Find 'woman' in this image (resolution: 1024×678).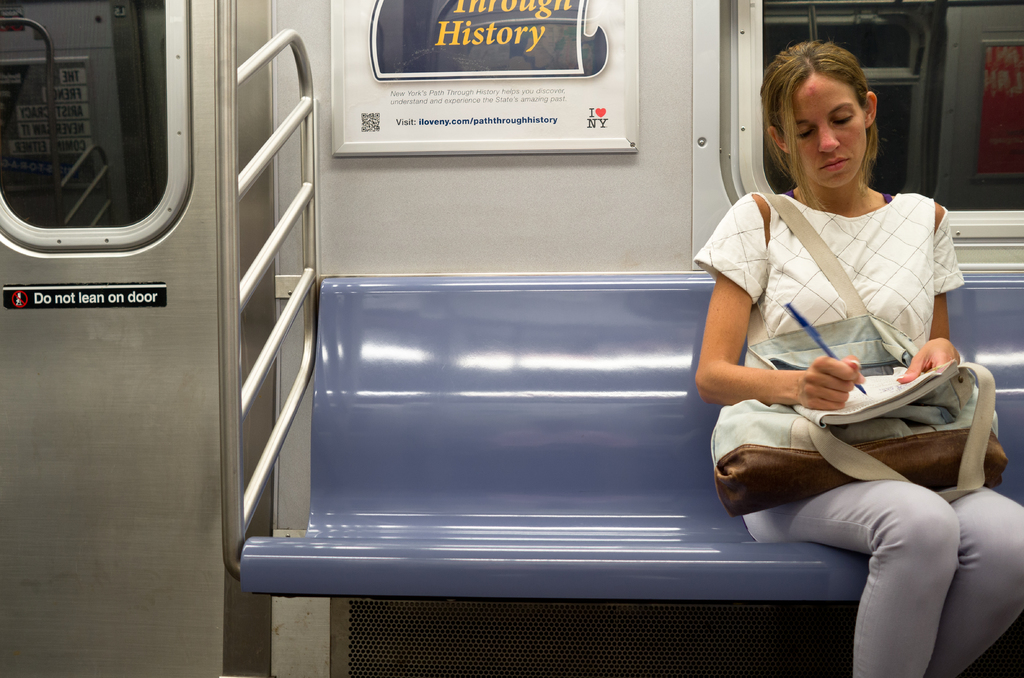
684:35:966:620.
